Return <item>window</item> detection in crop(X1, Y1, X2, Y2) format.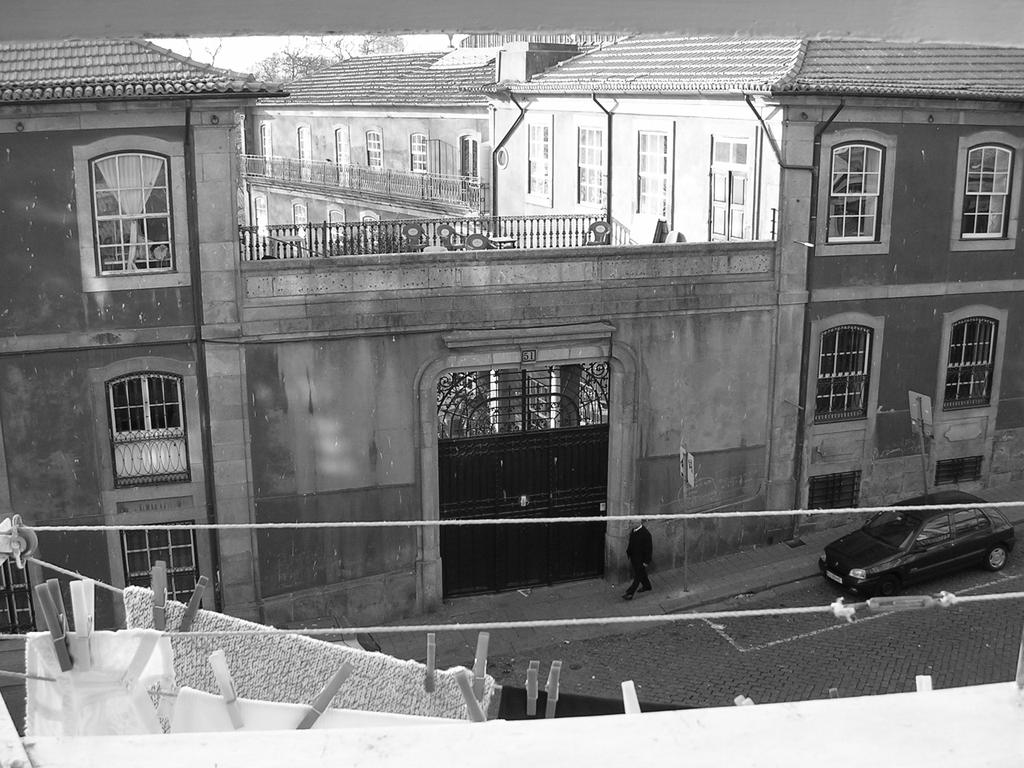
crop(132, 527, 196, 610).
